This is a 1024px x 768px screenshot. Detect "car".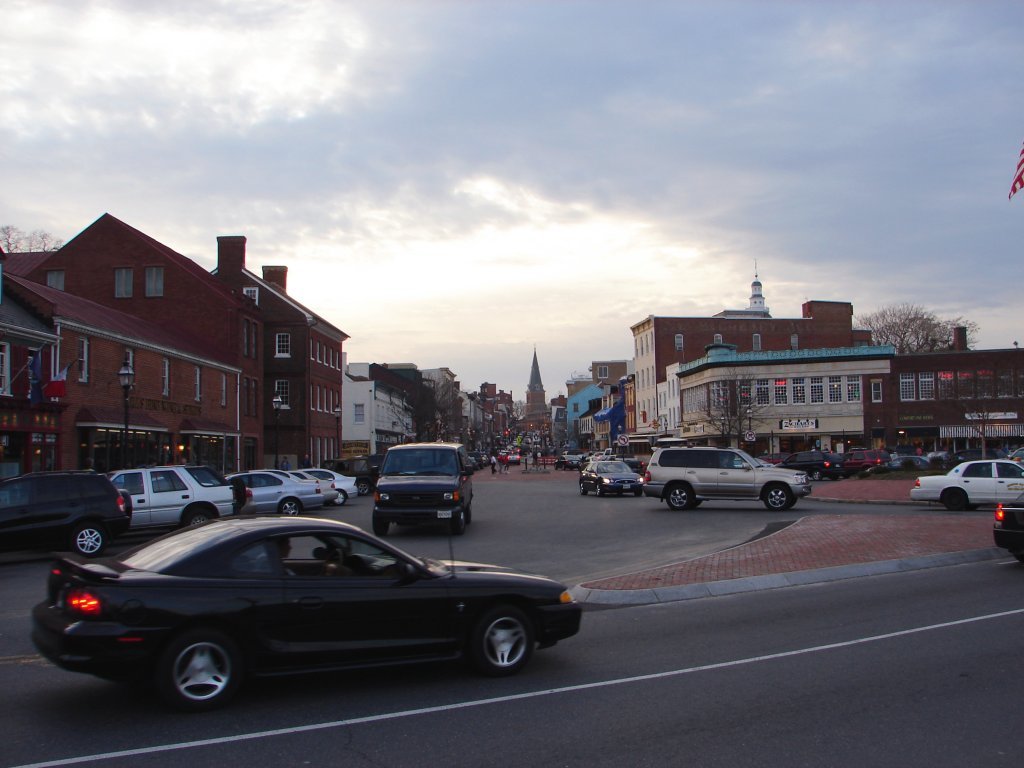
[x1=30, y1=507, x2=577, y2=708].
